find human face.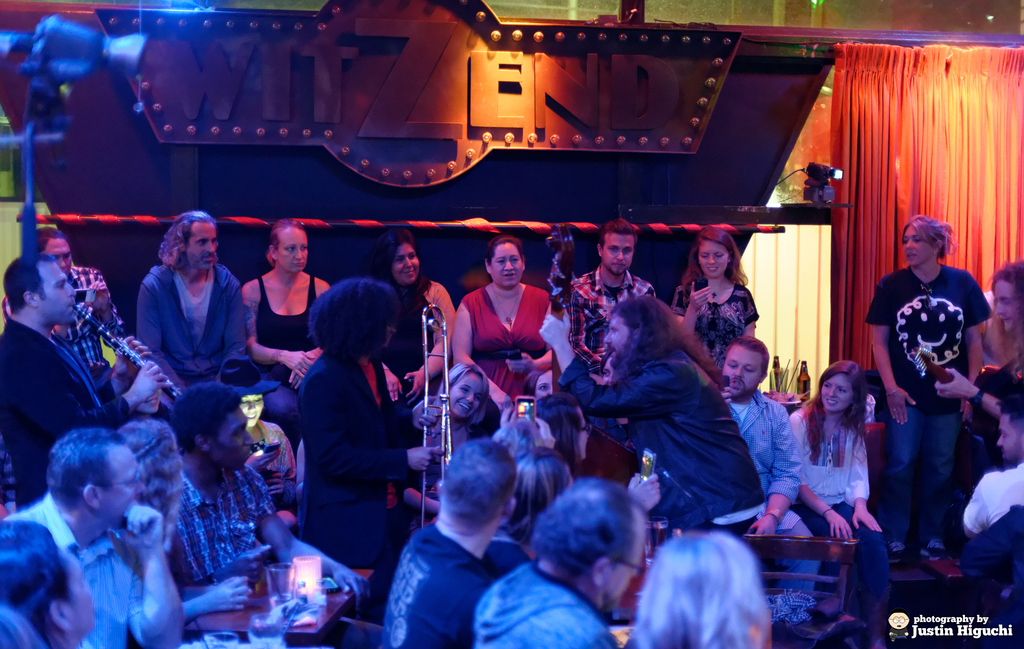
<region>488, 240, 521, 288</region>.
